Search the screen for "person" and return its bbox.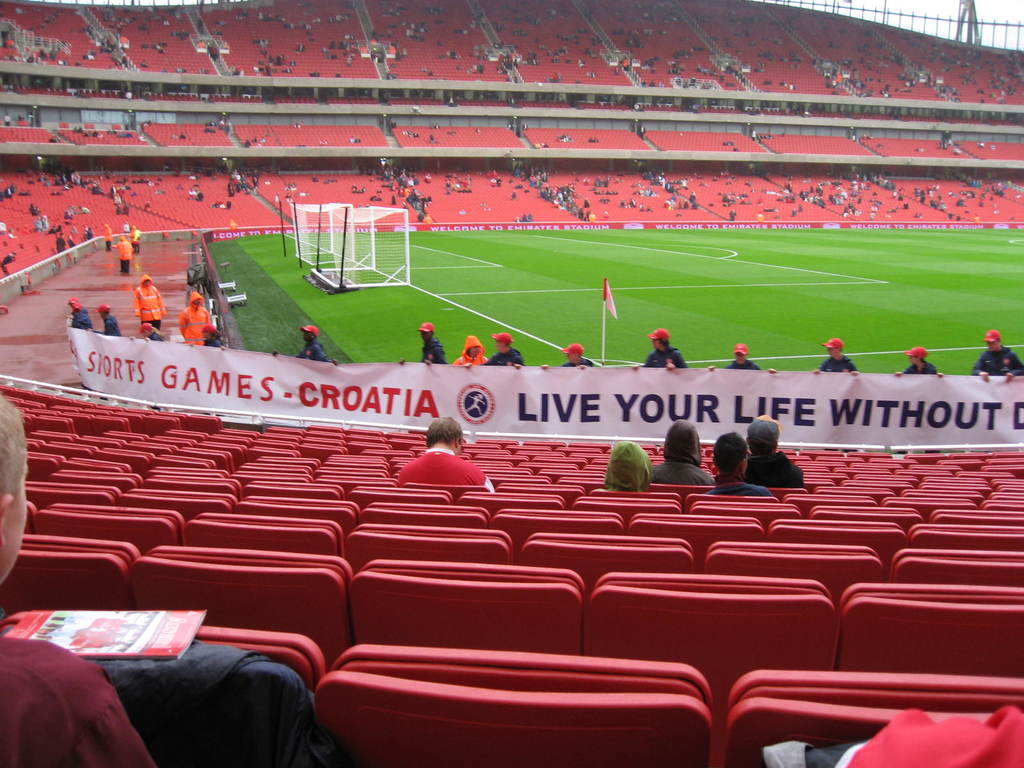
Found: left=630, top=328, right=689, bottom=369.
